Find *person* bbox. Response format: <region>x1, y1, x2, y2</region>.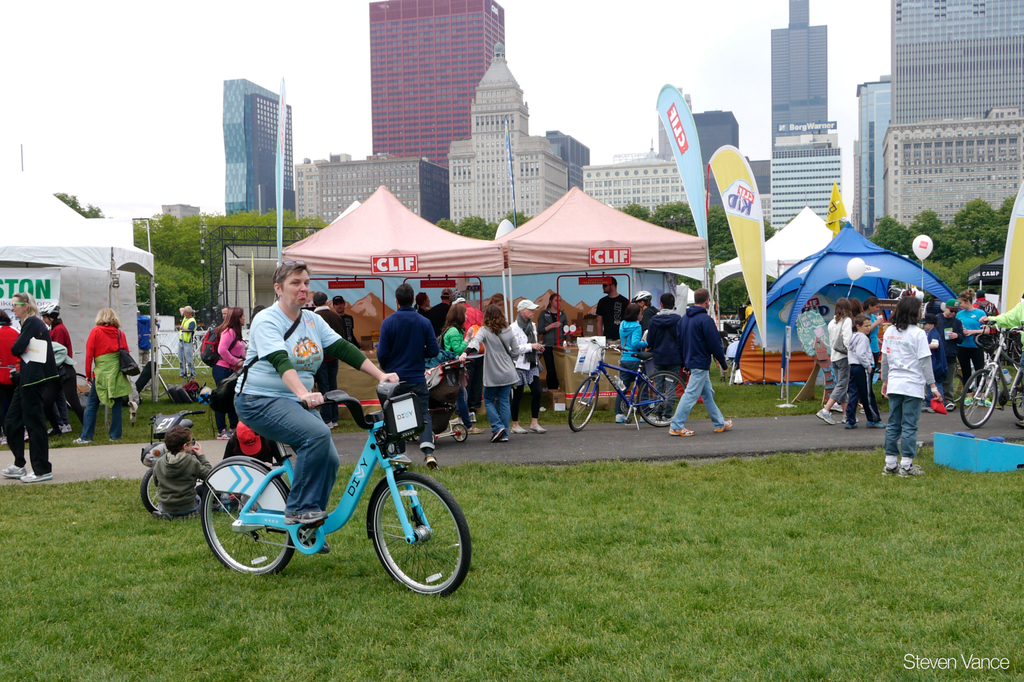
<region>0, 306, 27, 443</region>.
